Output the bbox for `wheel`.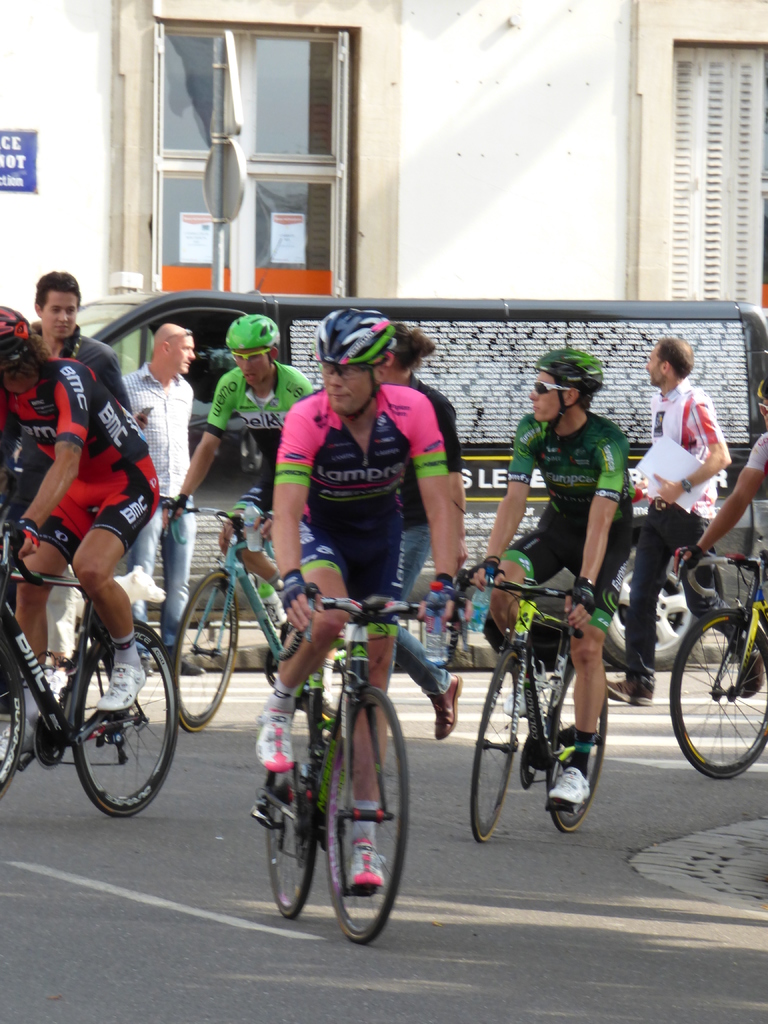
region(44, 623, 179, 812).
